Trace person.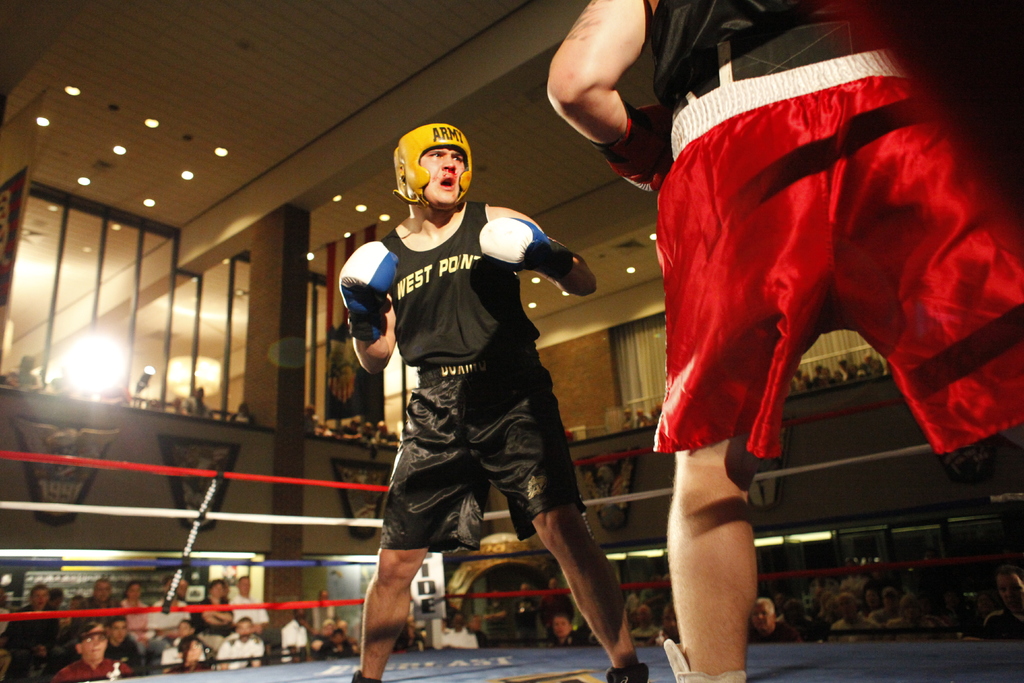
Traced to (x1=347, y1=124, x2=652, y2=682).
